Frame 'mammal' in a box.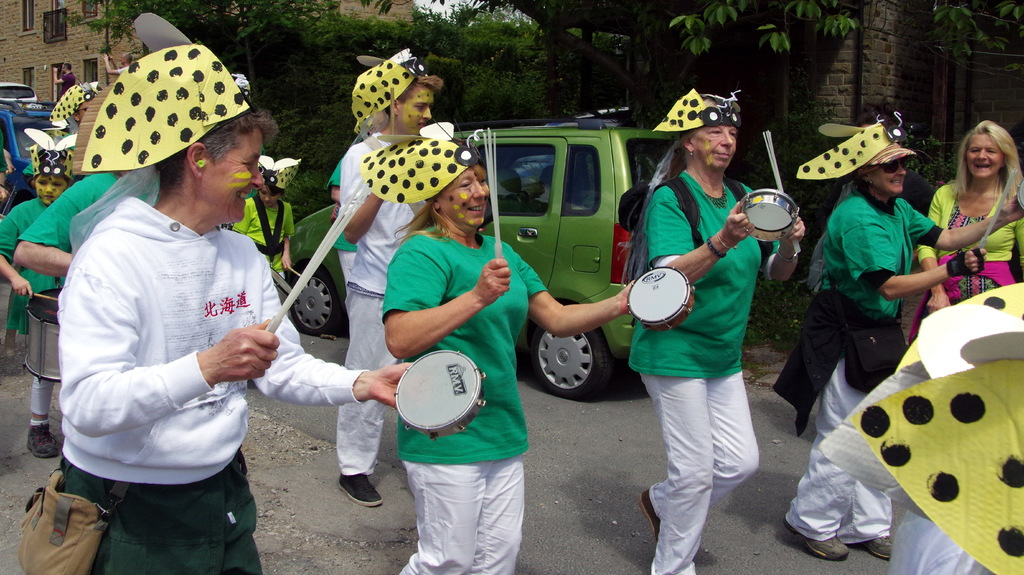
(x1=620, y1=107, x2=788, y2=553).
